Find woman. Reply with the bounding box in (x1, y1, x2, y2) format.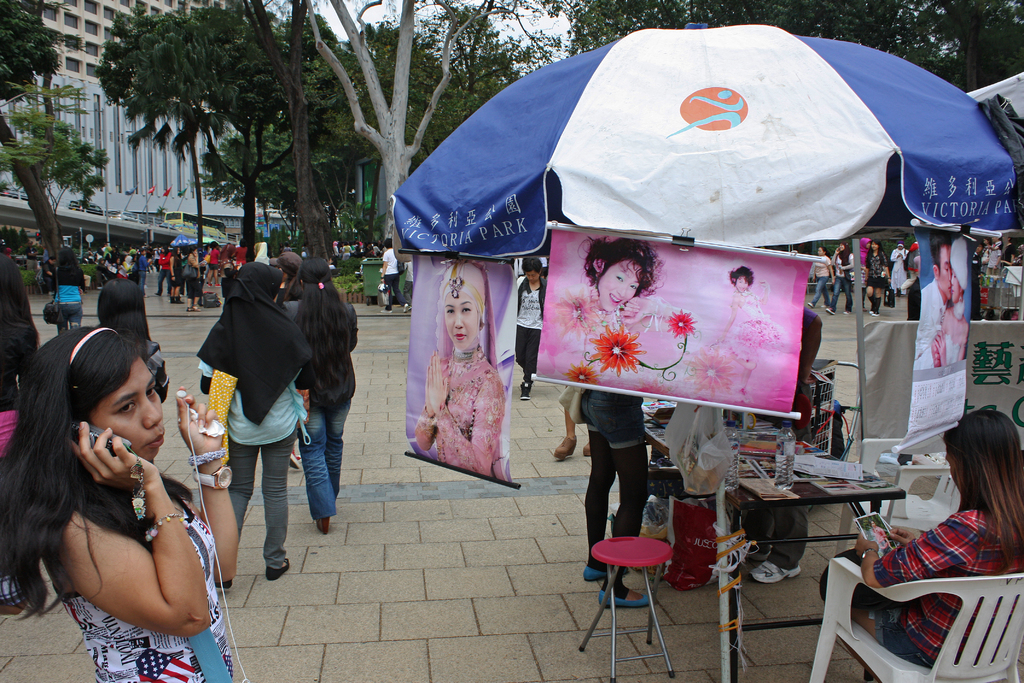
(270, 251, 312, 467).
